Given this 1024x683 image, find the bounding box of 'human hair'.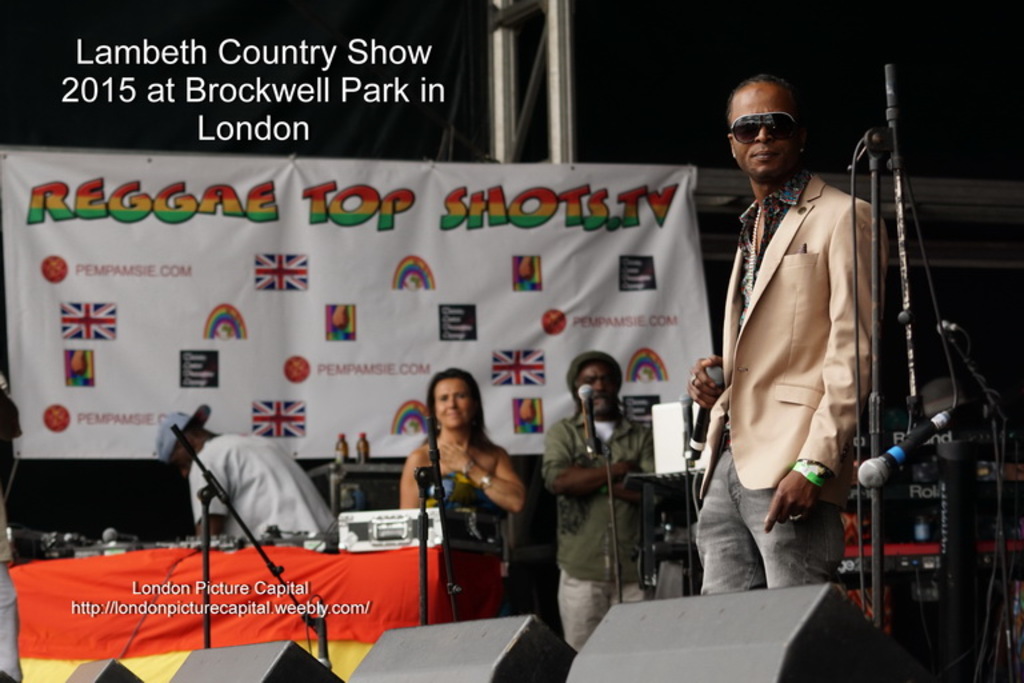
[428, 362, 496, 450].
